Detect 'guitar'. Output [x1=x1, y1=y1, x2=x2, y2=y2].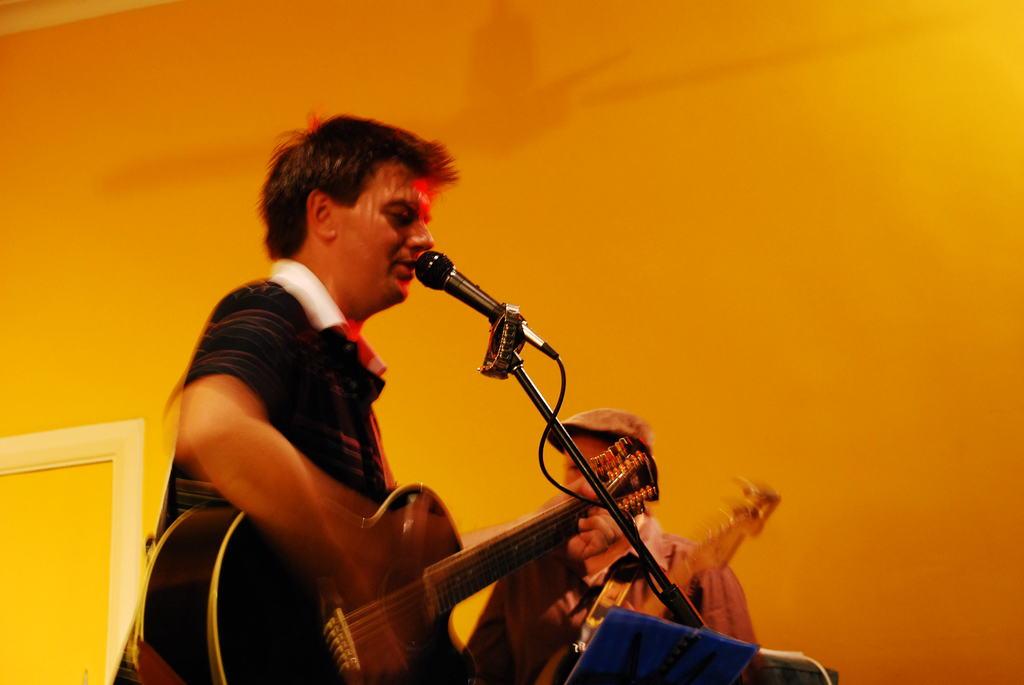
[x1=145, y1=441, x2=652, y2=684].
